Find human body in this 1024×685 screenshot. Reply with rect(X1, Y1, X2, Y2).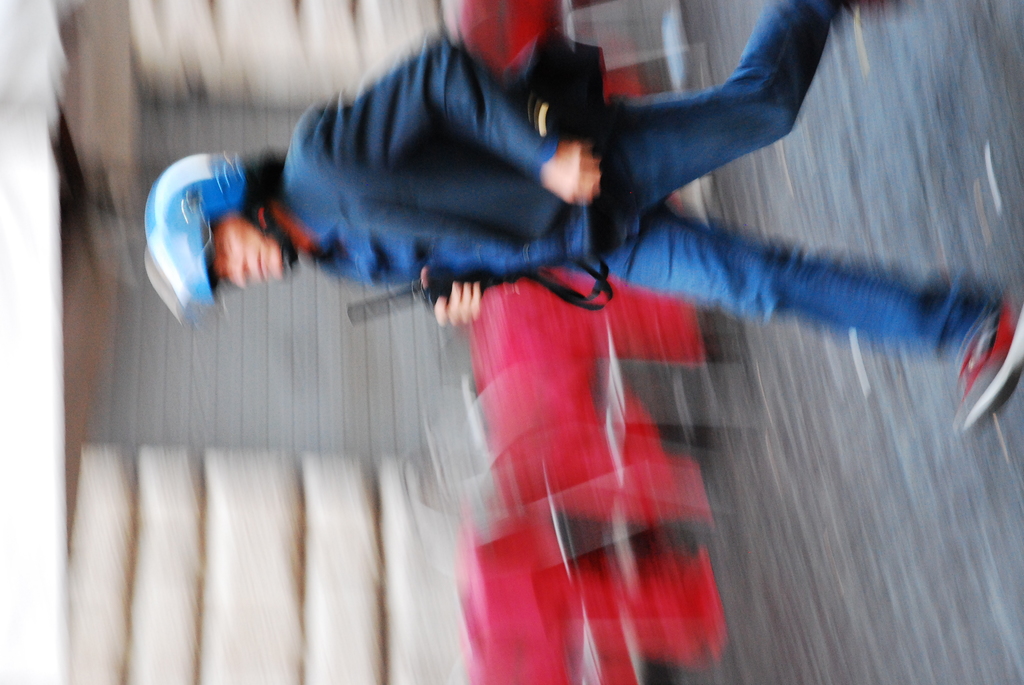
rect(149, 0, 1023, 434).
